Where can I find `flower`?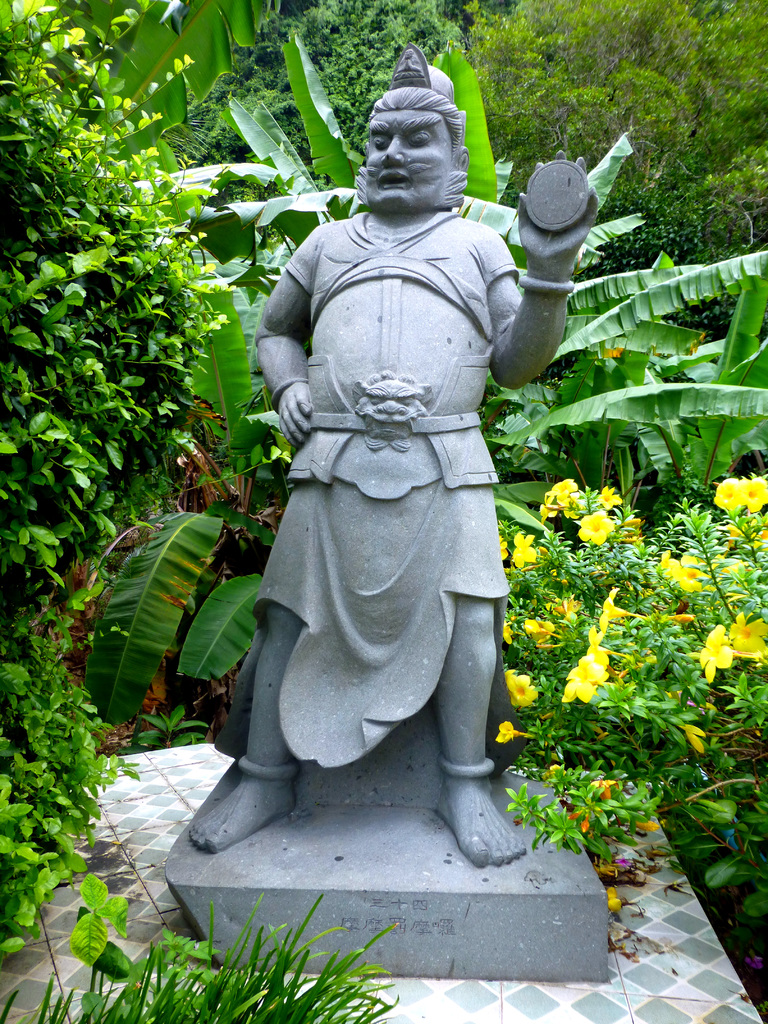
You can find it at [left=655, top=554, right=706, bottom=617].
